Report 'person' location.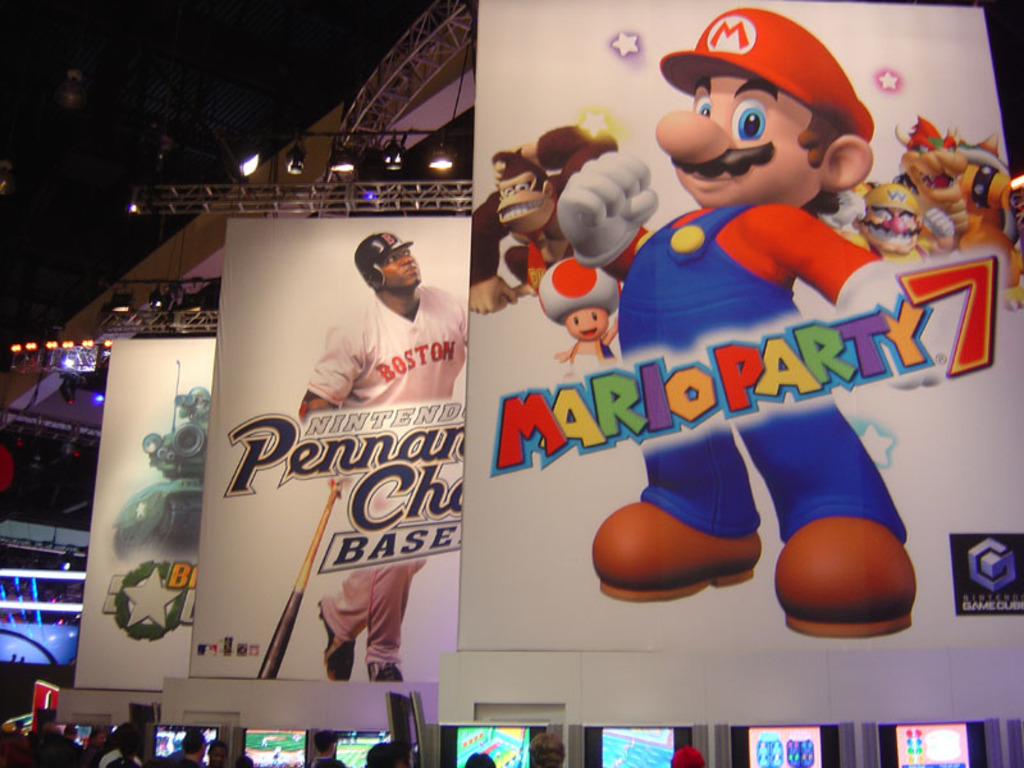
Report: (298, 228, 471, 672).
